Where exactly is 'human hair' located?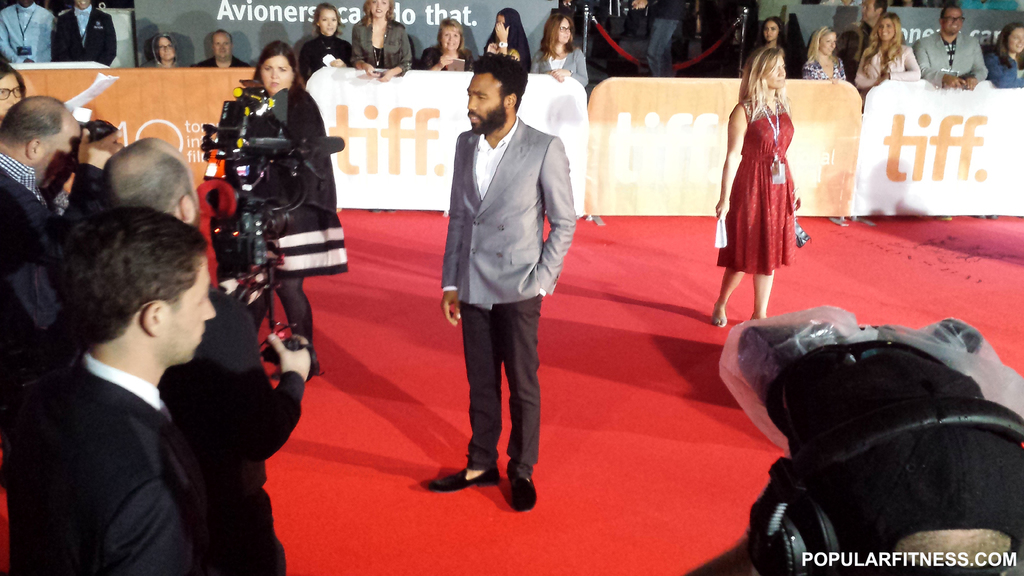
Its bounding box is <bbox>66, 205, 207, 347</bbox>.
